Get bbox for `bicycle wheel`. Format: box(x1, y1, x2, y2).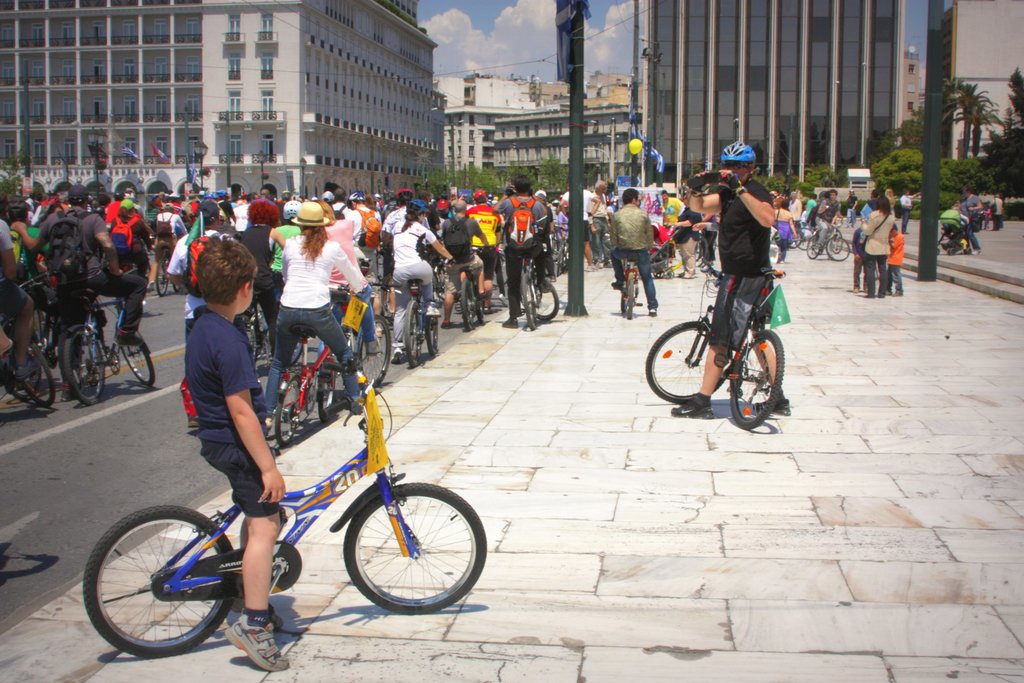
box(787, 227, 804, 250).
